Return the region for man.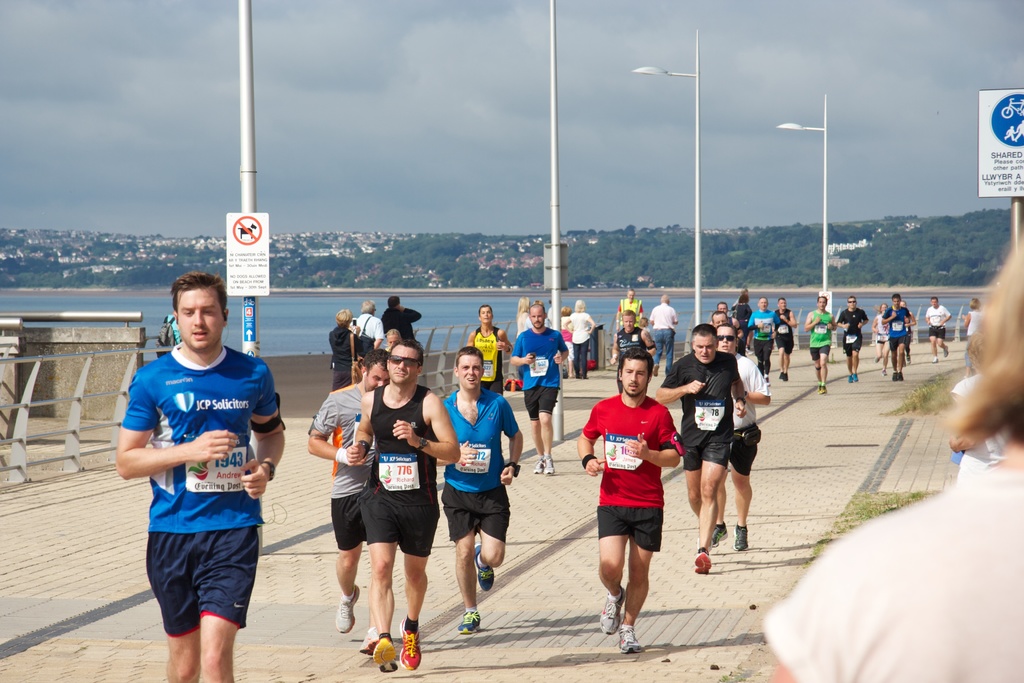
117 269 274 682.
